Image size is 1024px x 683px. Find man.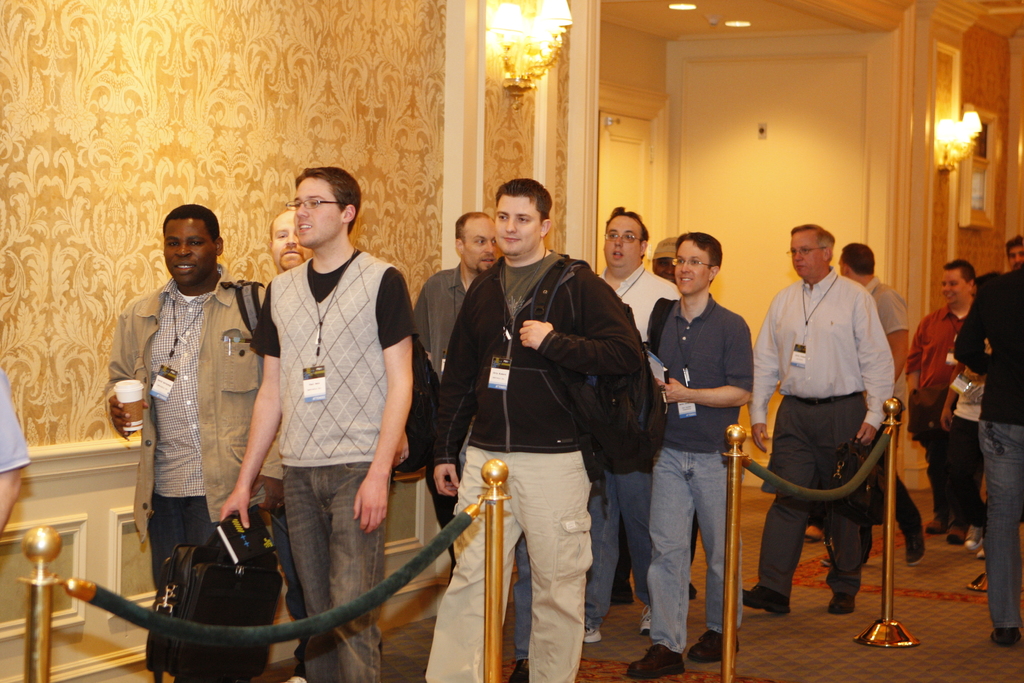
819:240:927:566.
